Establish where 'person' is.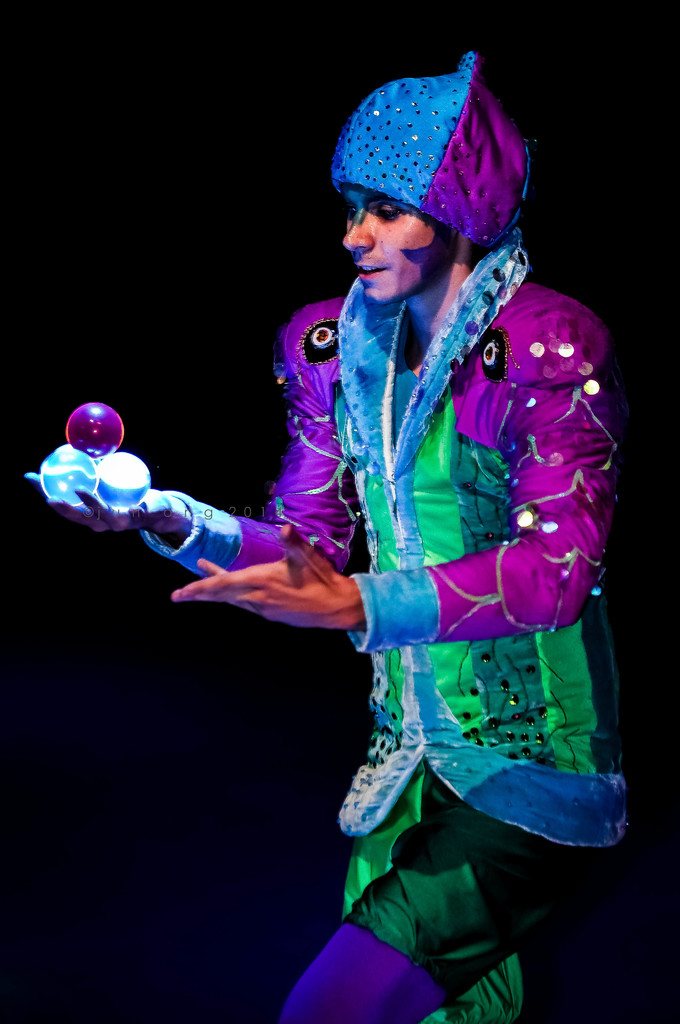
Established at [x1=44, y1=49, x2=625, y2=1023].
